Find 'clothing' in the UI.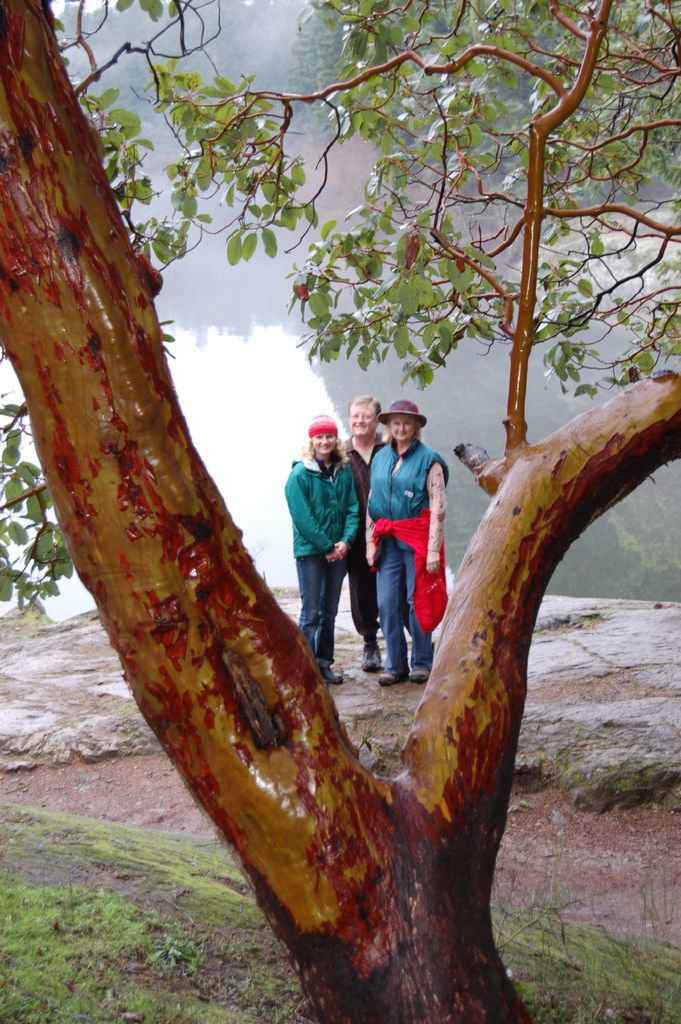
UI element at {"x1": 278, "y1": 456, "x2": 357, "y2": 666}.
